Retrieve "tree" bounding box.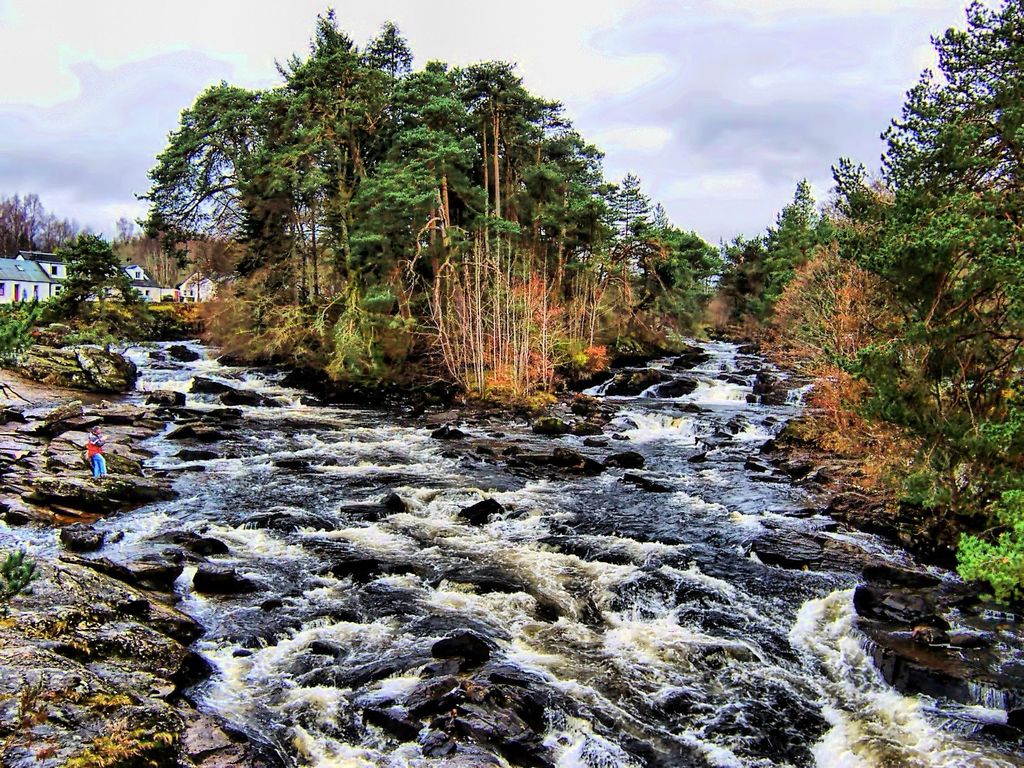
Bounding box: <box>706,0,1023,632</box>.
